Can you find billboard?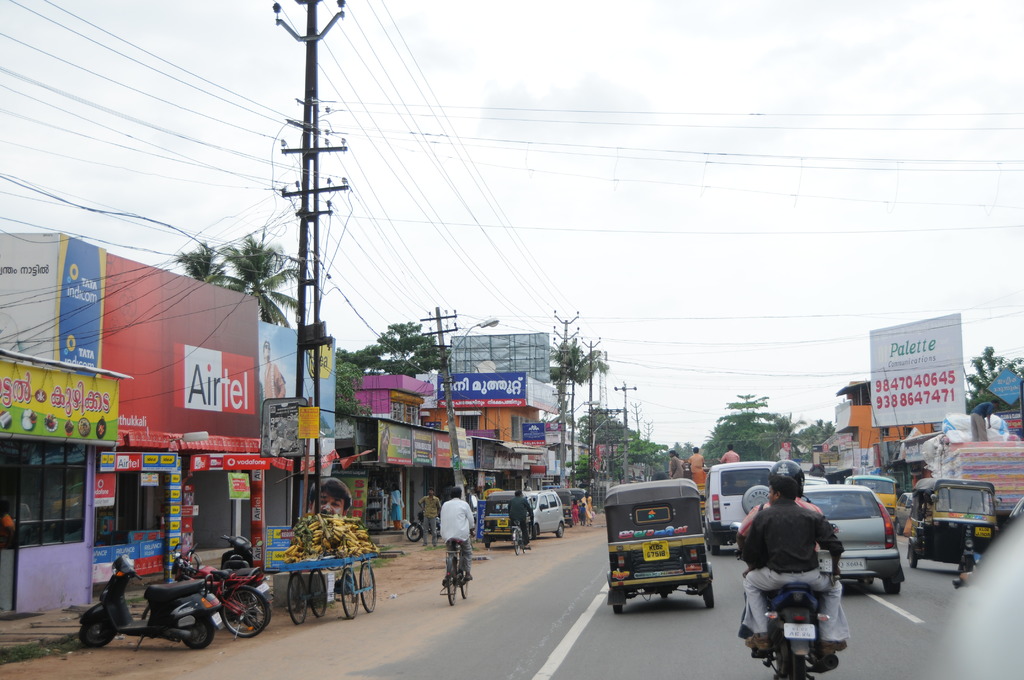
Yes, bounding box: bbox=(408, 431, 434, 469).
